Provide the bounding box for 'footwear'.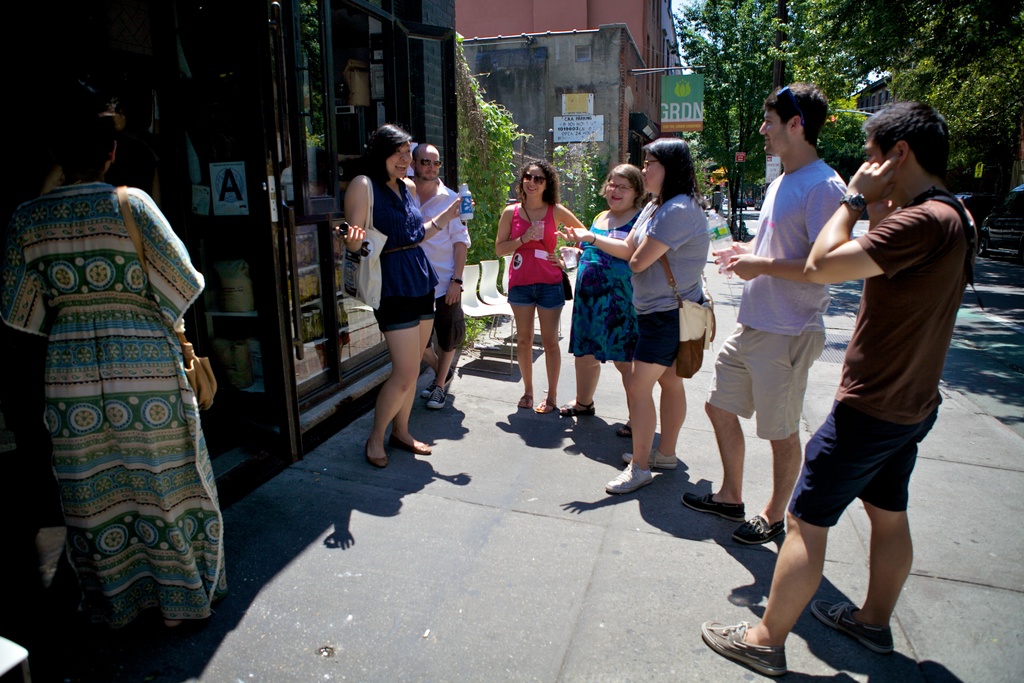
detection(426, 386, 444, 408).
